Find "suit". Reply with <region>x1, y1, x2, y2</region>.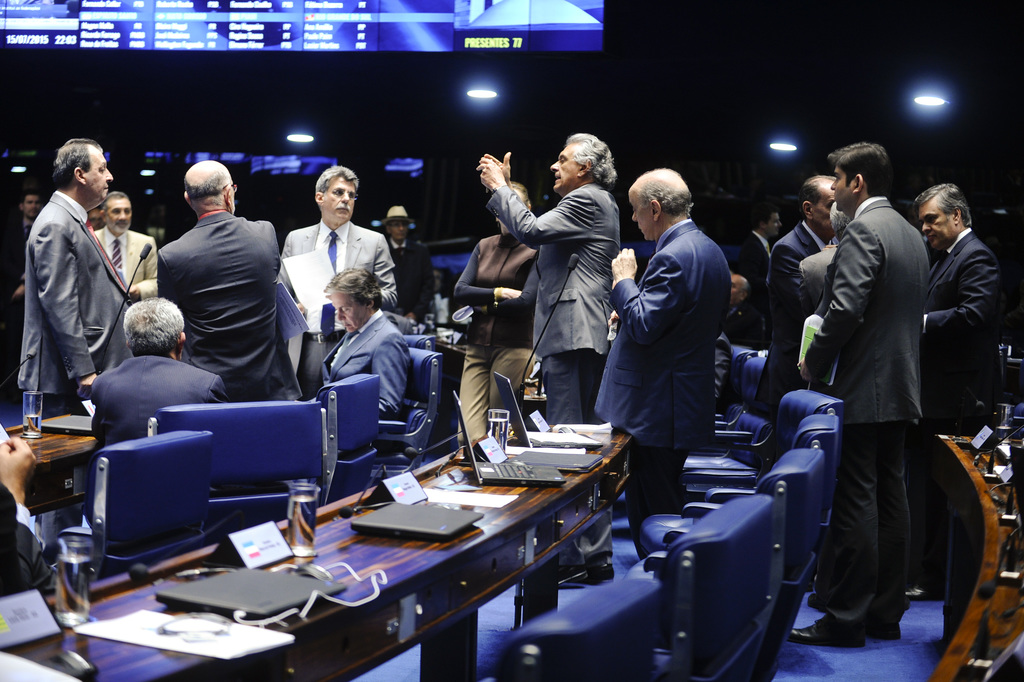
<region>734, 229, 772, 302</region>.
